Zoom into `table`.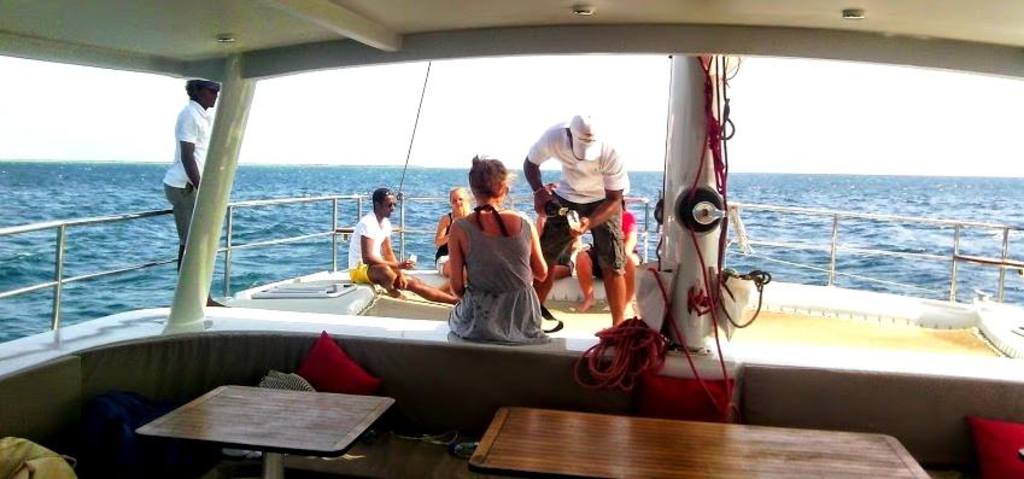
Zoom target: rect(468, 399, 925, 478).
